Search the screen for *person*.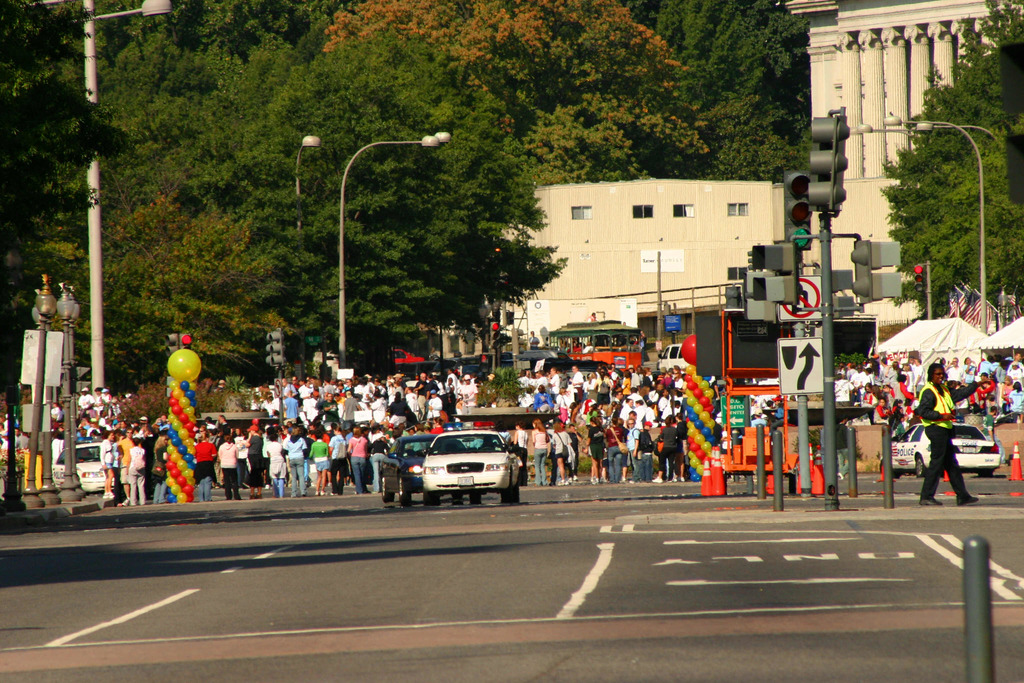
Found at l=239, t=434, r=271, b=504.
